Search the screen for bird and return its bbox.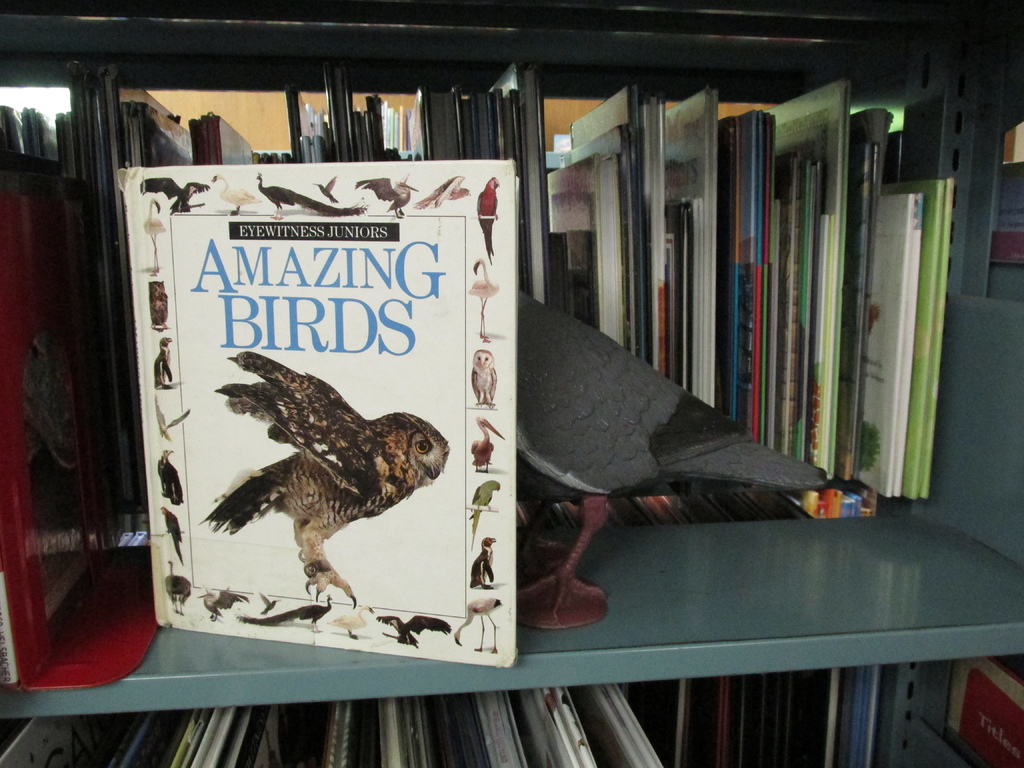
Found: (left=137, top=173, right=209, bottom=213).
